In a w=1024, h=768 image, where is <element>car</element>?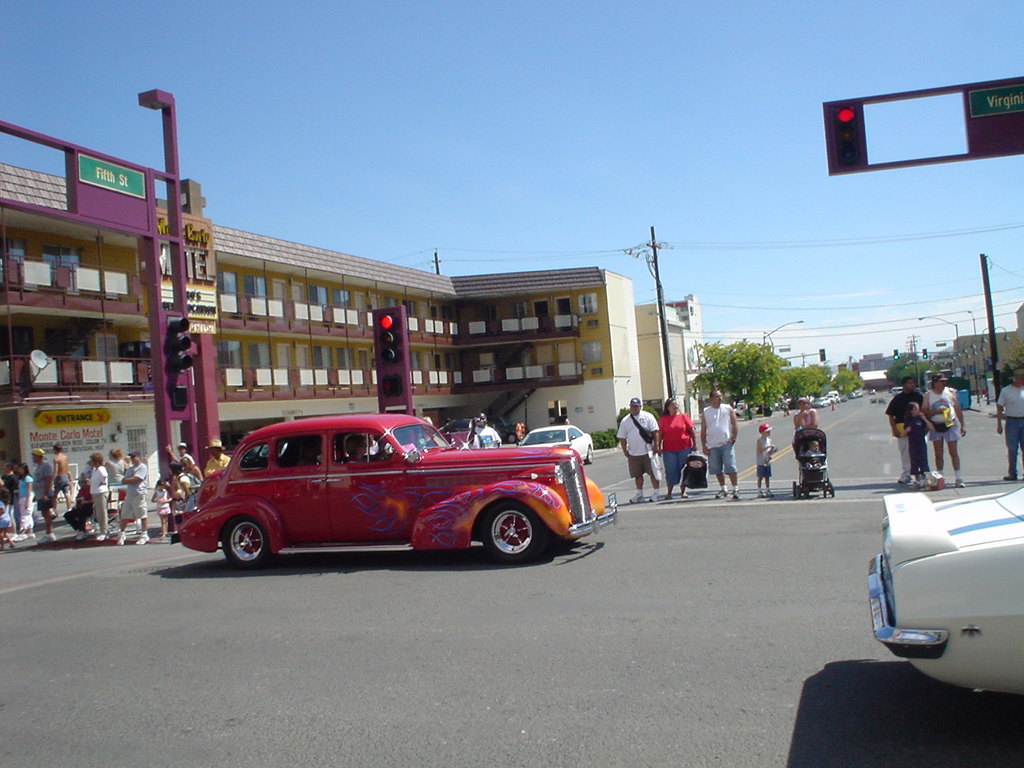
bbox(173, 408, 610, 566).
